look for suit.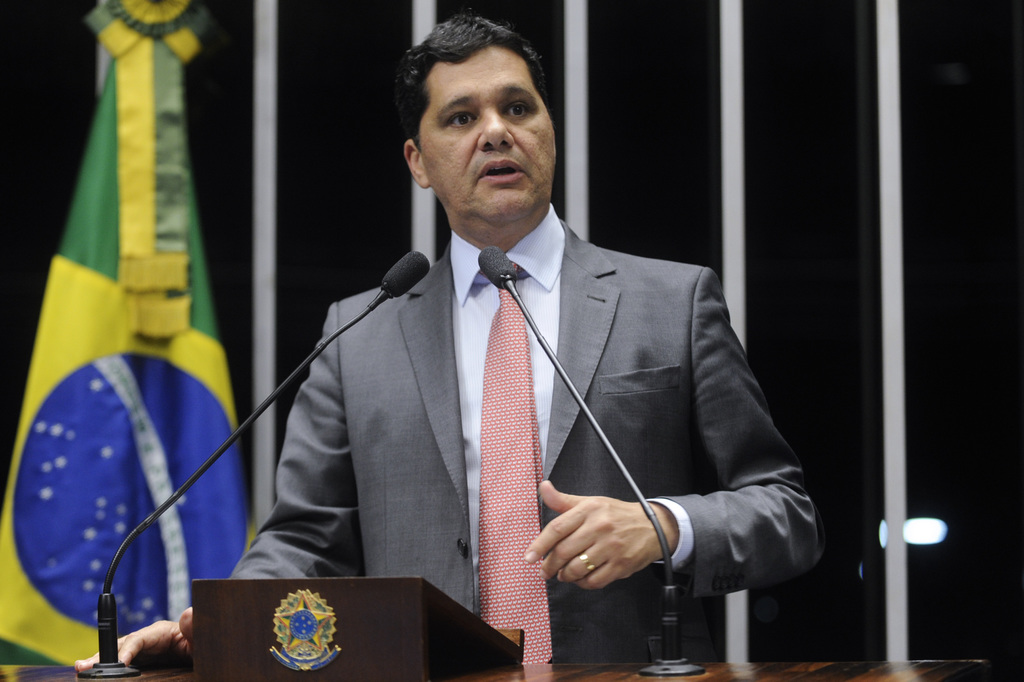
Found: {"left": 273, "top": 150, "right": 788, "bottom": 653}.
